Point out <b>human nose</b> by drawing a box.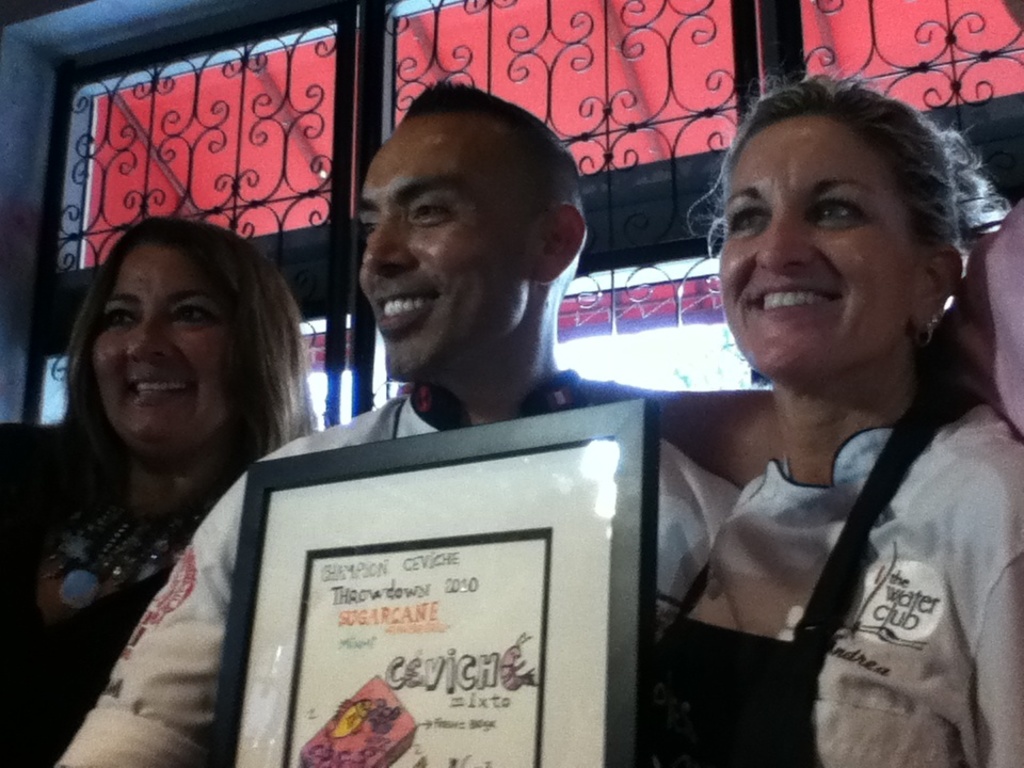
bbox(125, 319, 176, 365).
